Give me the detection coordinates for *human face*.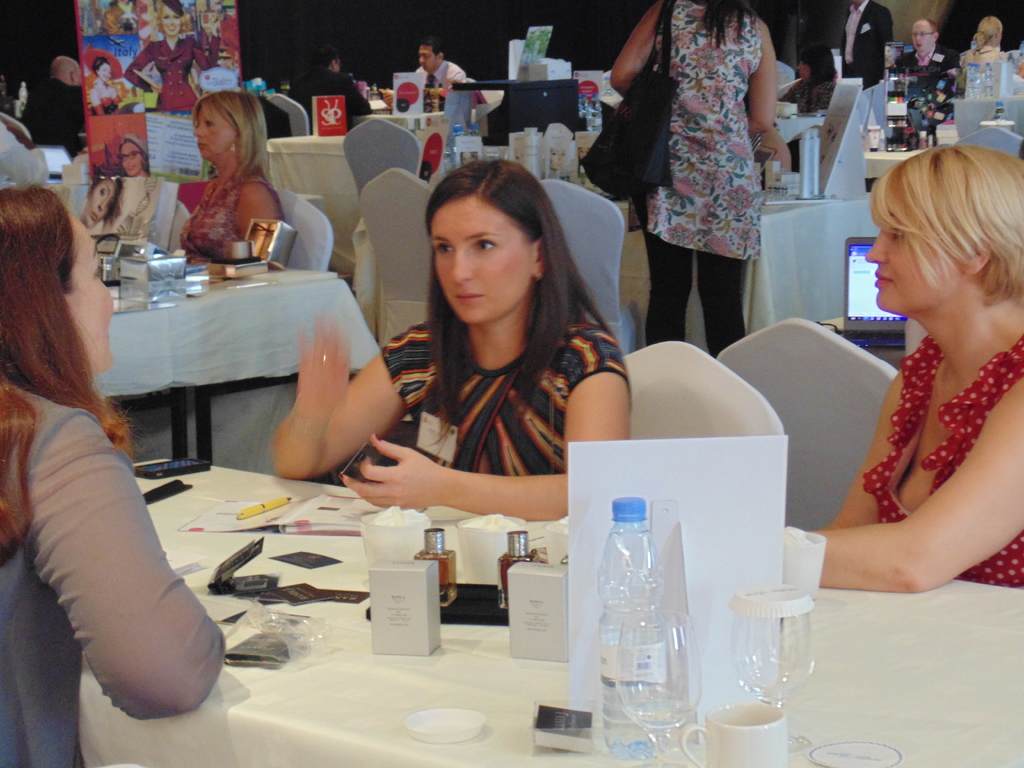
rect(416, 45, 437, 76).
